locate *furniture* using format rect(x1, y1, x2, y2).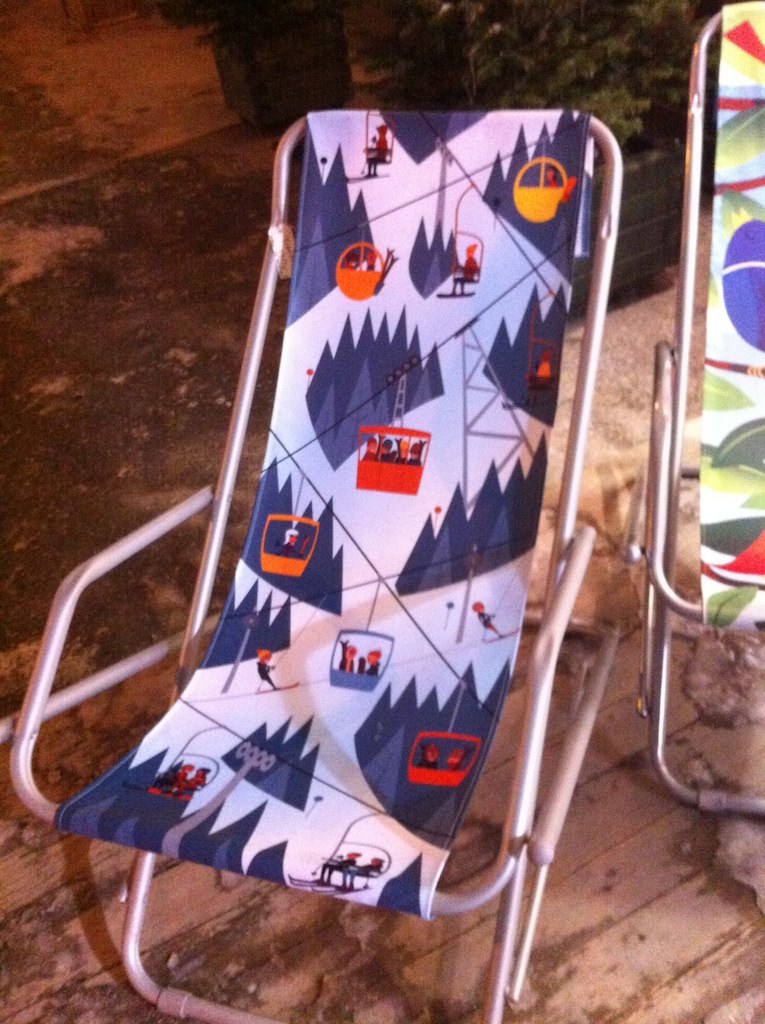
rect(618, 2, 764, 811).
